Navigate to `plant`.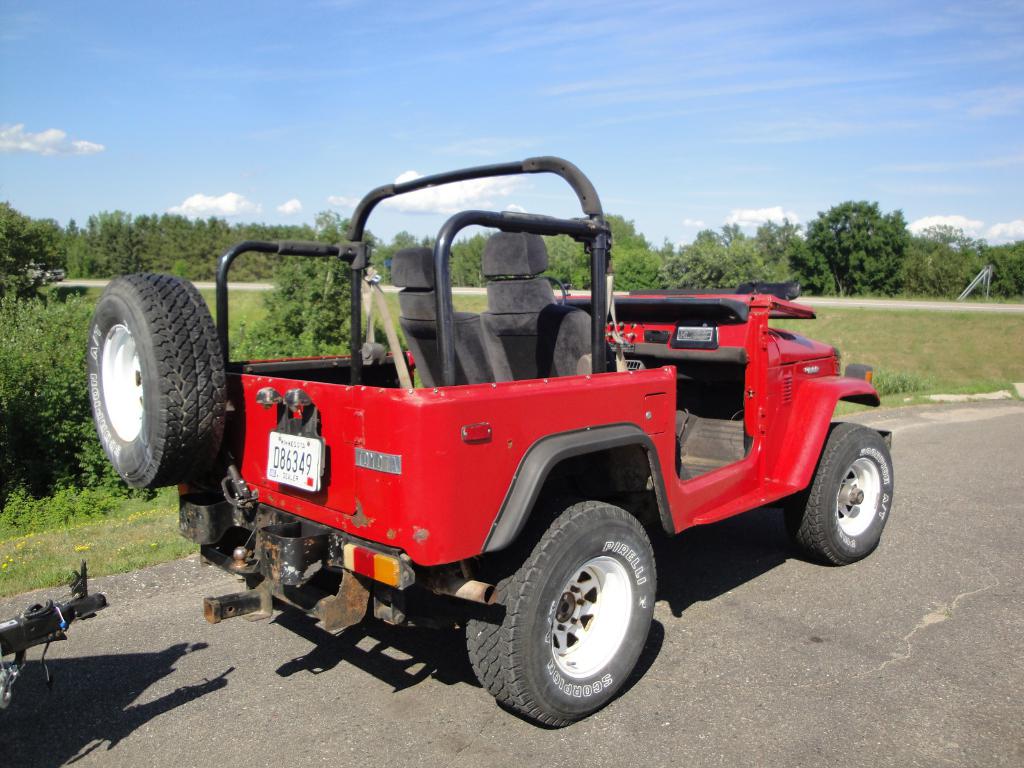
Navigation target: locate(223, 252, 349, 367).
